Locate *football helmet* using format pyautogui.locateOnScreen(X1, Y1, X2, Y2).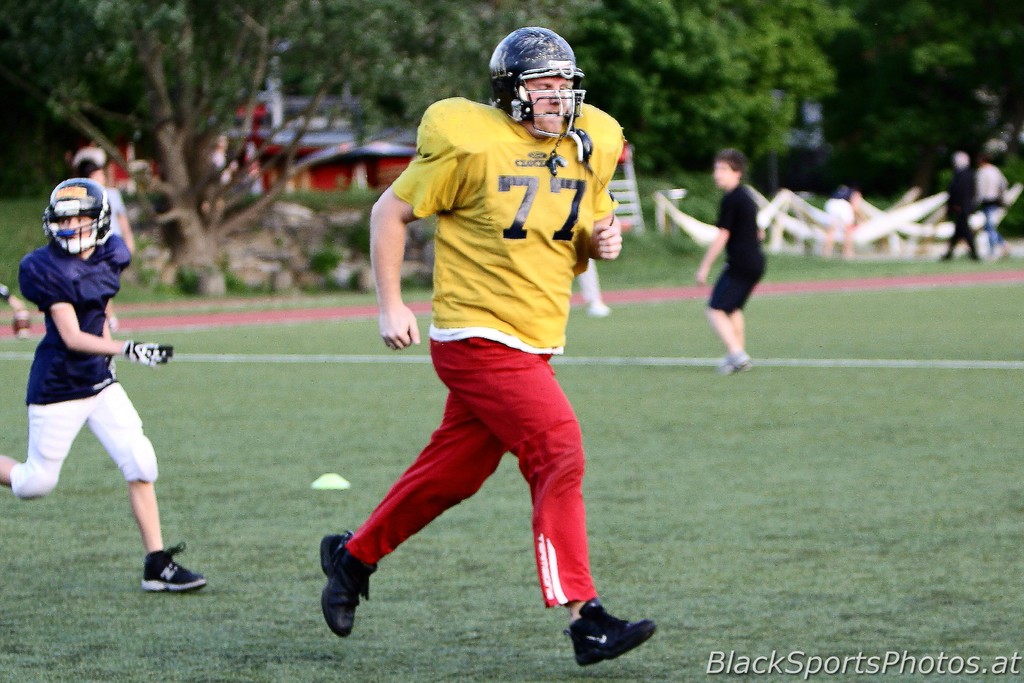
pyautogui.locateOnScreen(42, 178, 106, 258).
